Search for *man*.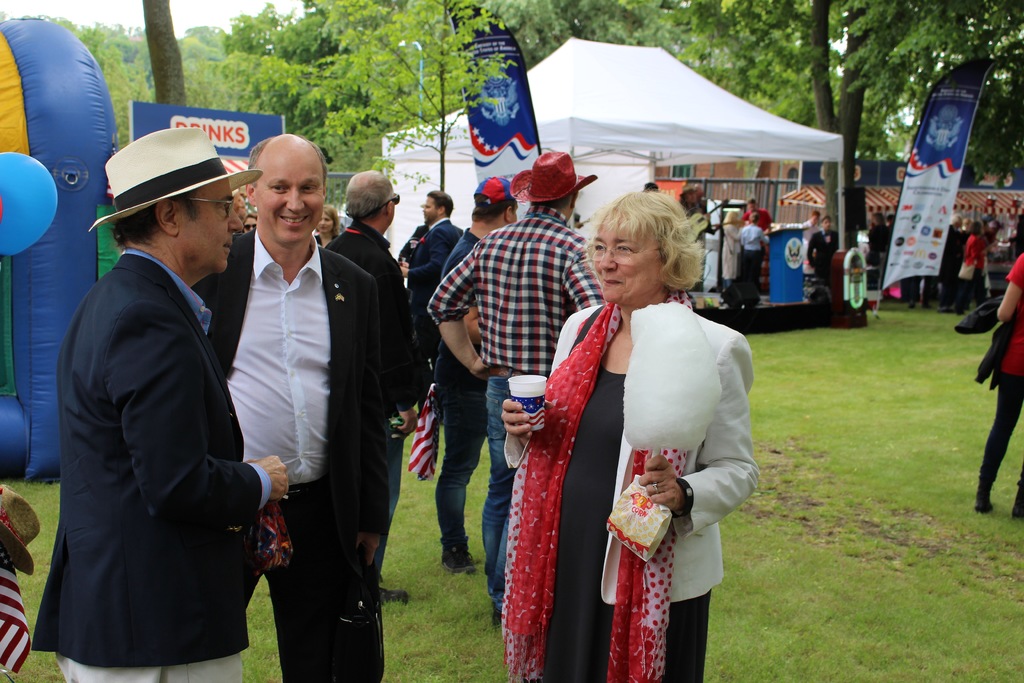
Found at 435:175:518:574.
